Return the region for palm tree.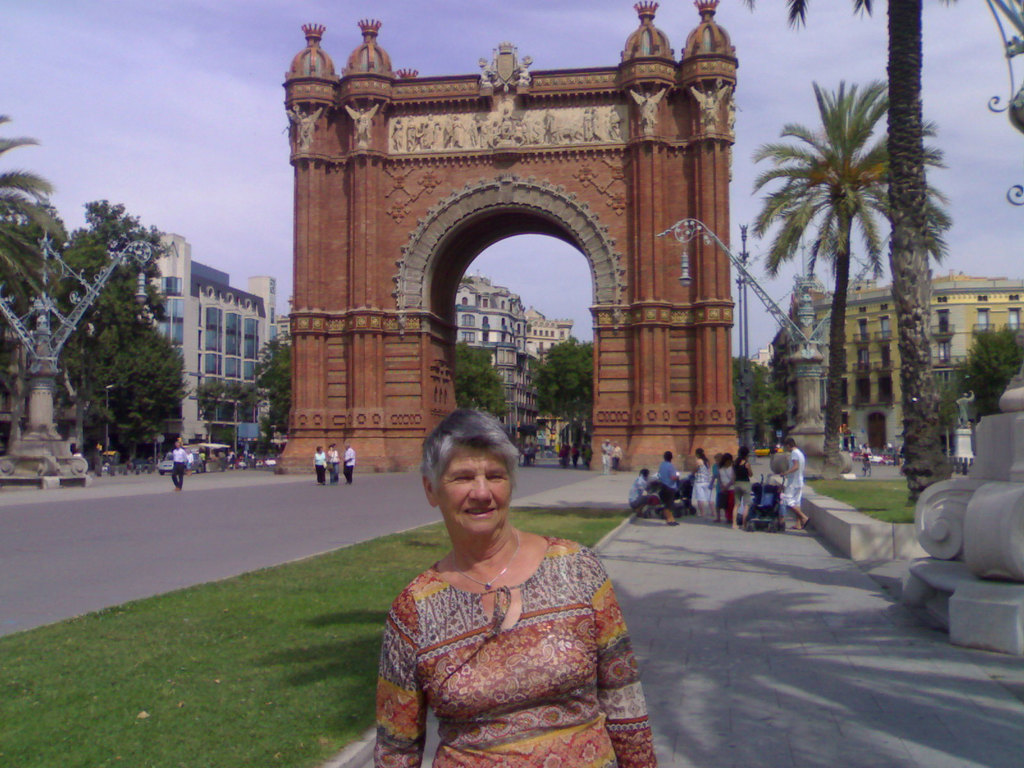
(752, 92, 955, 496).
